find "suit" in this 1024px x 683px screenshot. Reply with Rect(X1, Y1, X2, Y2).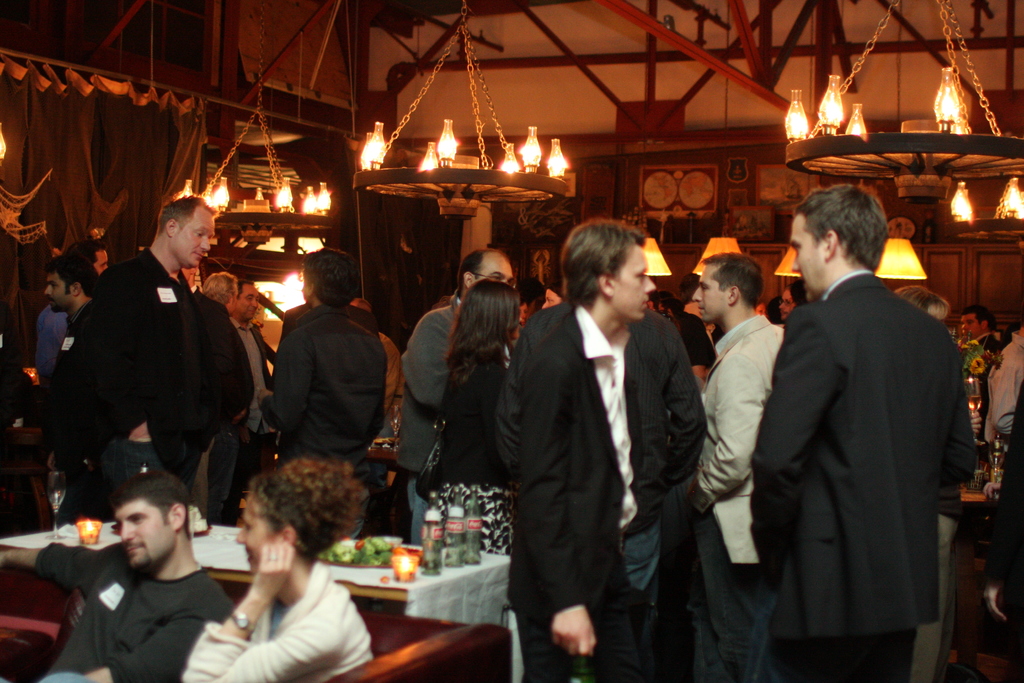
Rect(523, 295, 654, 682).
